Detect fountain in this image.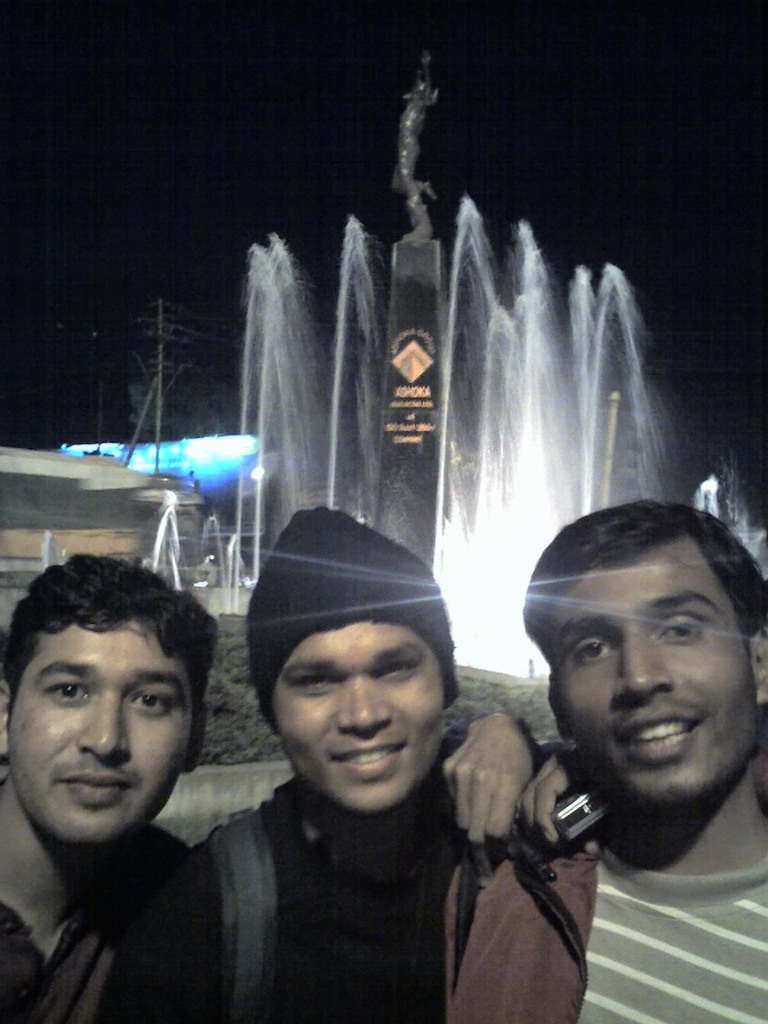
Detection: detection(194, 178, 696, 628).
